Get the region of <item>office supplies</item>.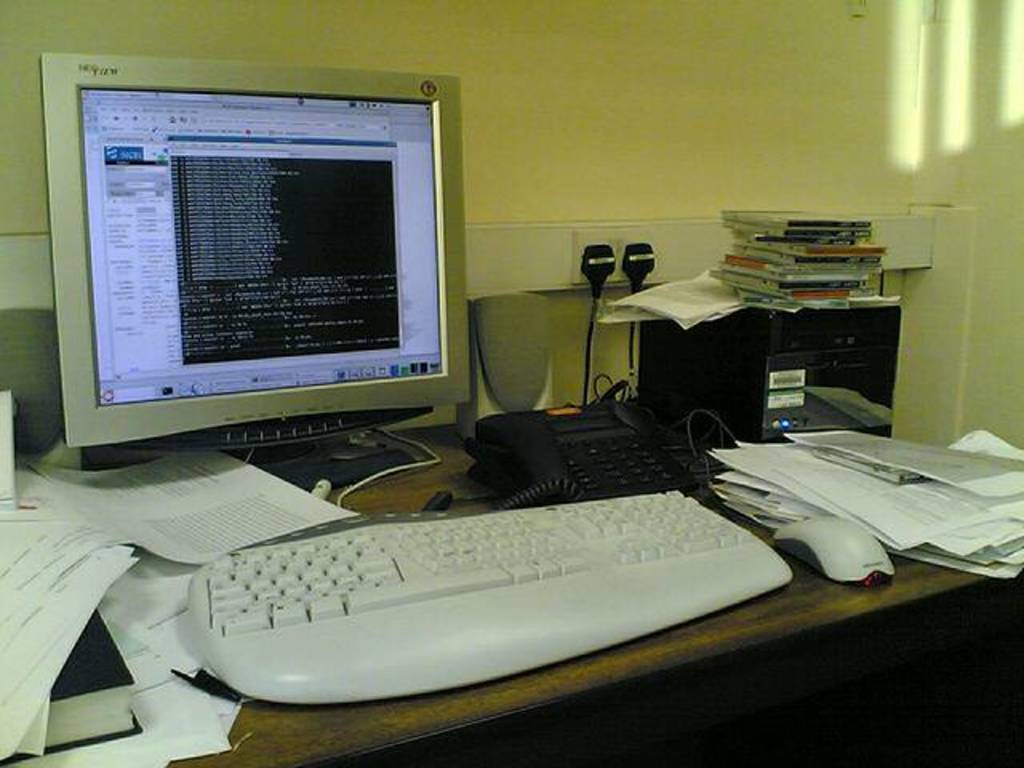
(left=712, top=214, right=858, bottom=307).
